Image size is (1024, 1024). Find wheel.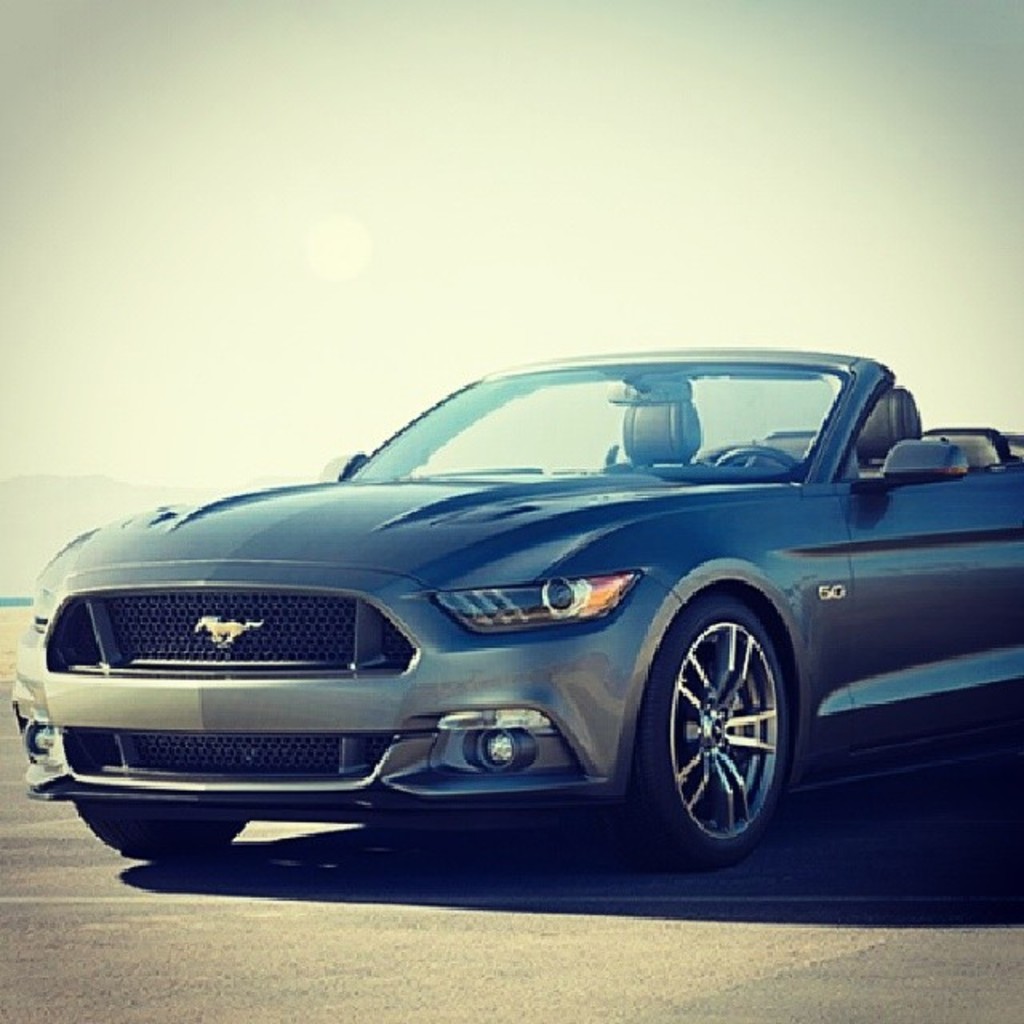
<region>67, 794, 258, 883</region>.
